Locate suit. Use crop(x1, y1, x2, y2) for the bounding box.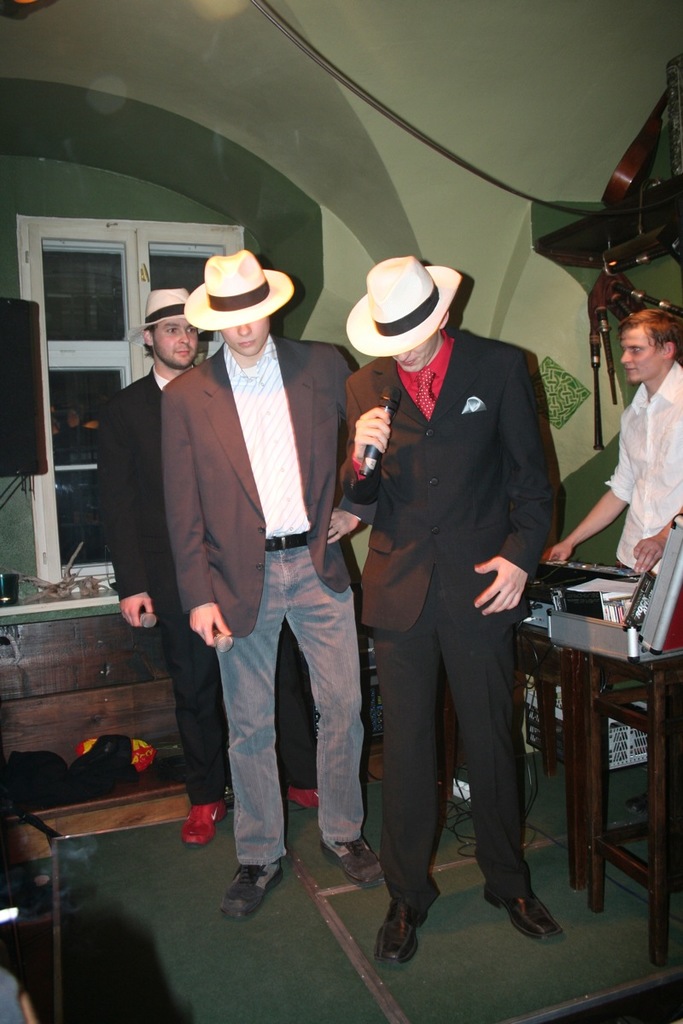
crop(94, 365, 316, 800).
